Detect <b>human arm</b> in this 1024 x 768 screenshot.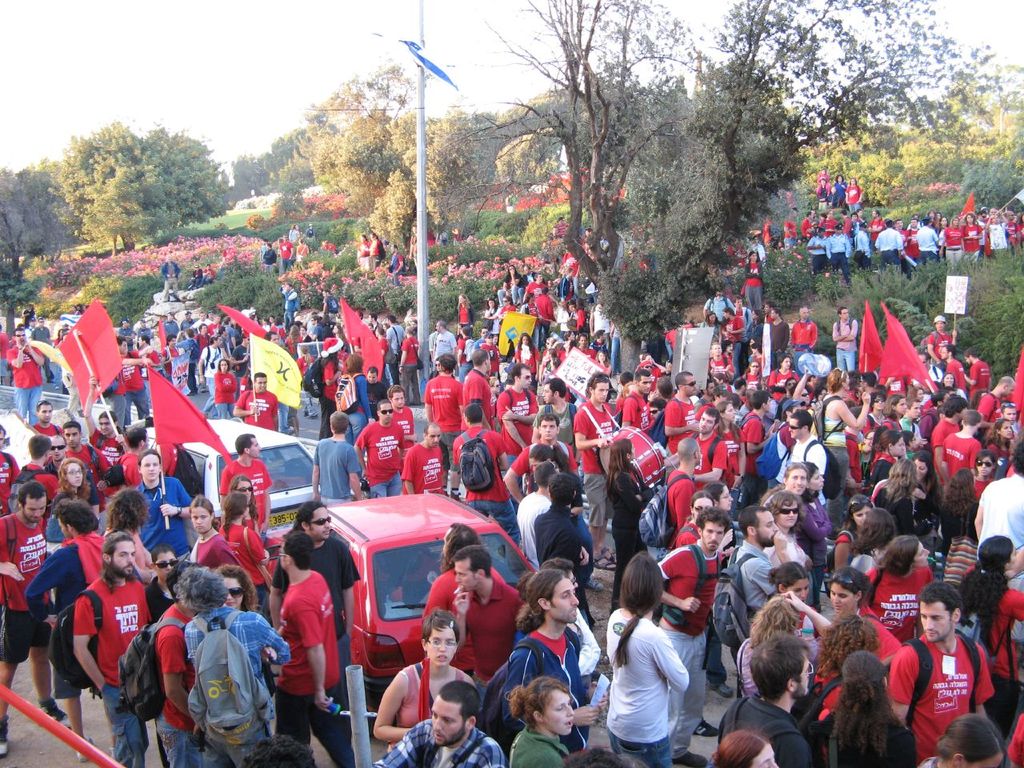
Detection: <bbox>334, 558, 363, 644</bbox>.
